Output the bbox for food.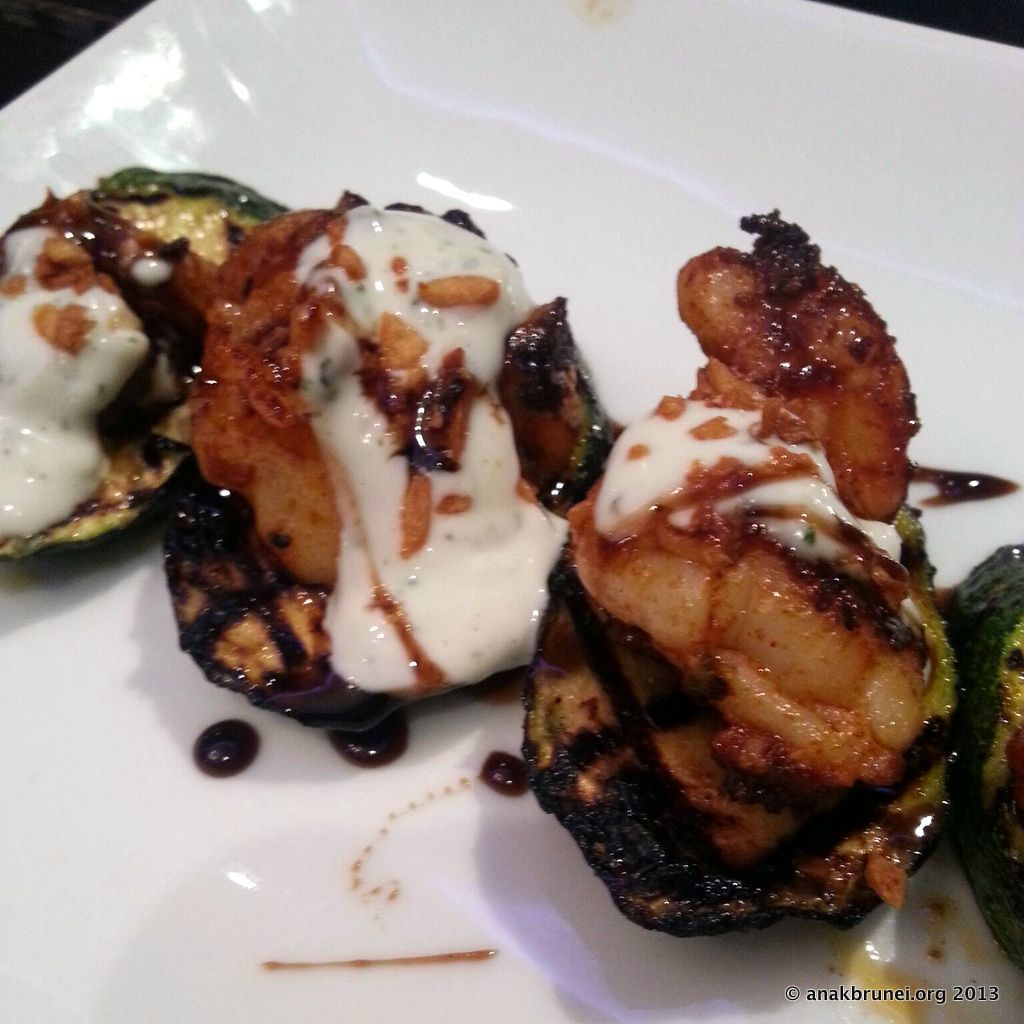
{"x1": 0, "y1": 33, "x2": 1023, "y2": 1023}.
